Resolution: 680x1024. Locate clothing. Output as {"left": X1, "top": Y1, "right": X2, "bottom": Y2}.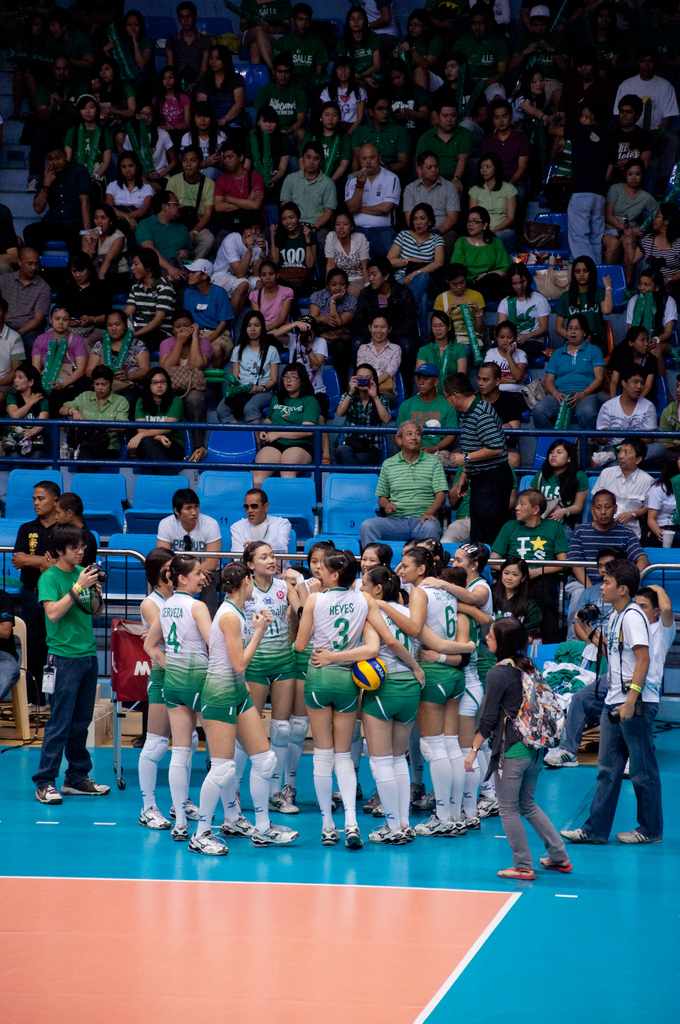
{"left": 0, "top": 269, "right": 49, "bottom": 319}.
